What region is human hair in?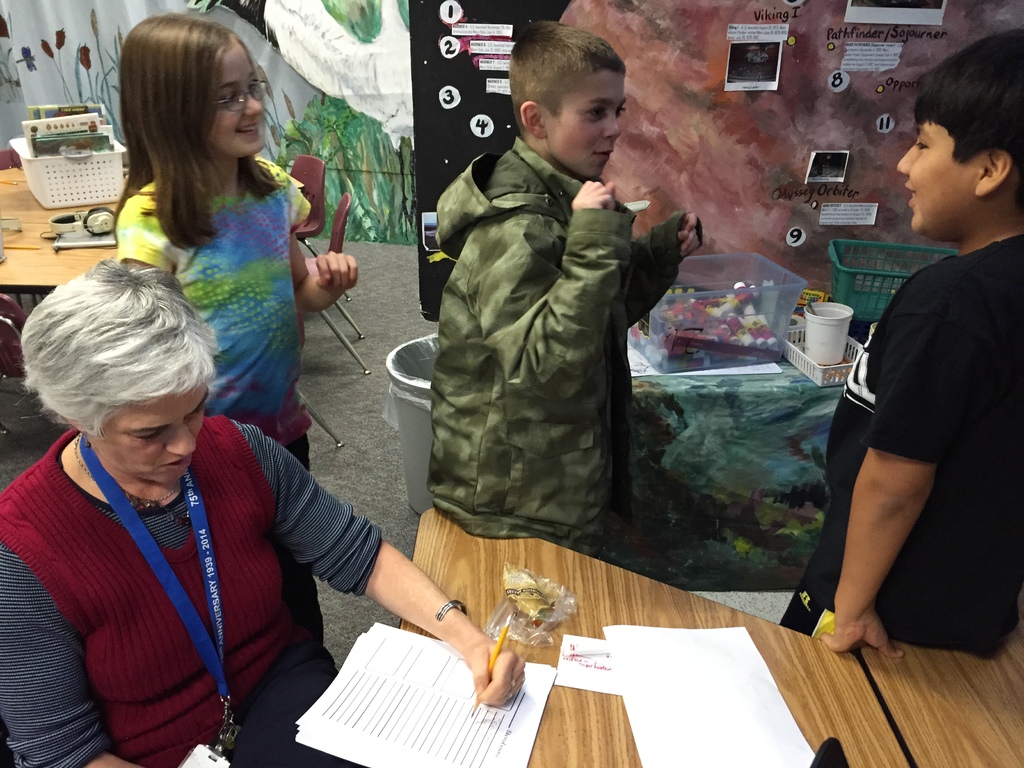
(left=915, top=29, right=1023, bottom=173).
